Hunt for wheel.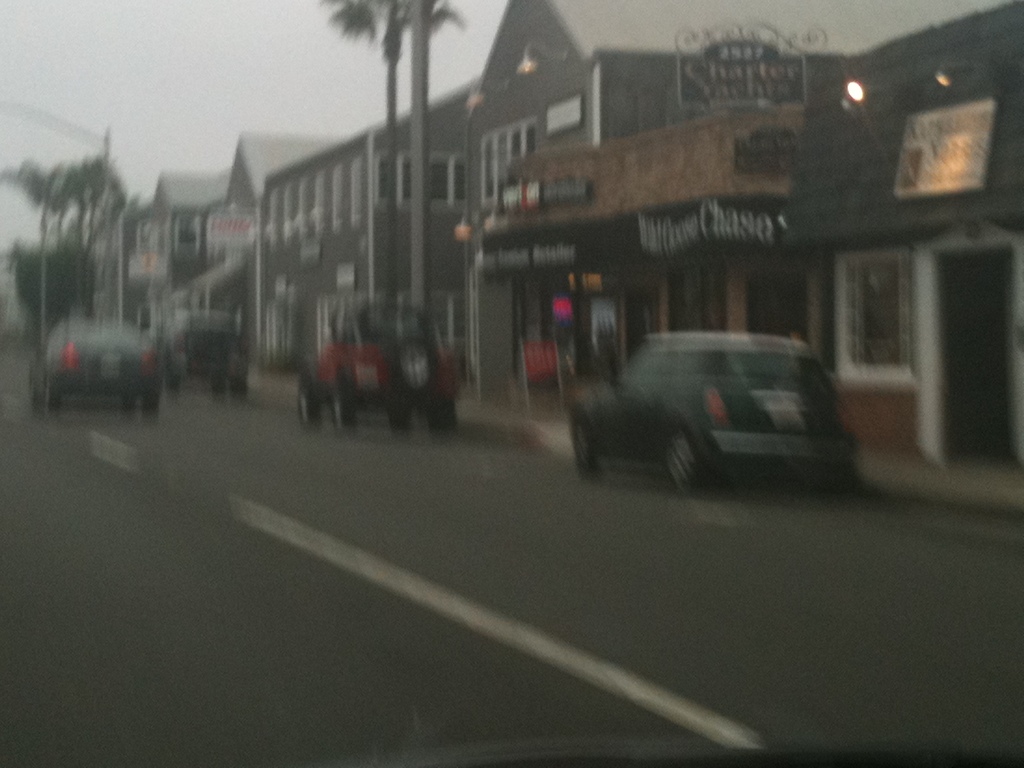
Hunted down at crop(299, 387, 316, 426).
